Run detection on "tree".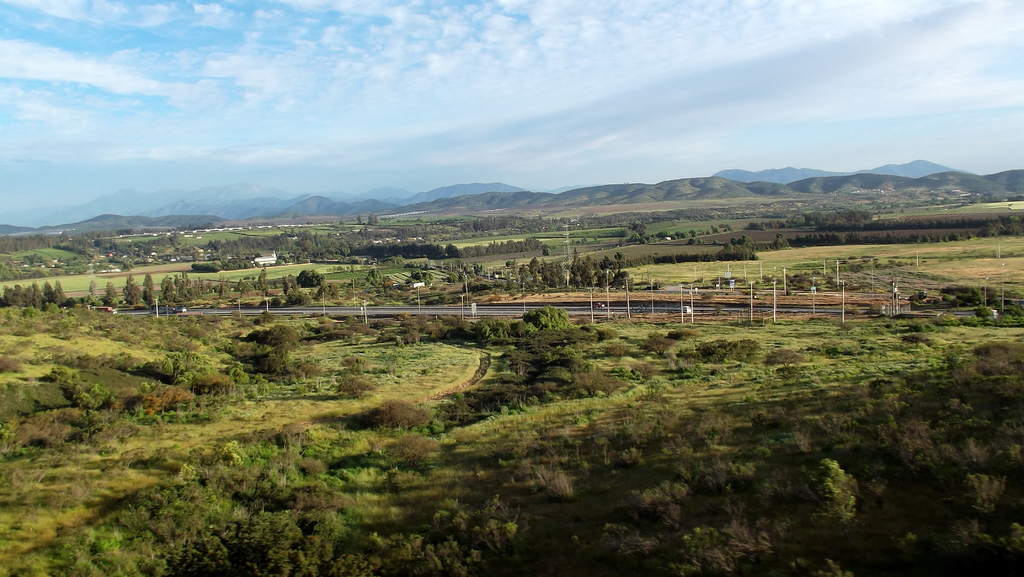
Result: {"x1": 299, "y1": 268, "x2": 323, "y2": 284}.
